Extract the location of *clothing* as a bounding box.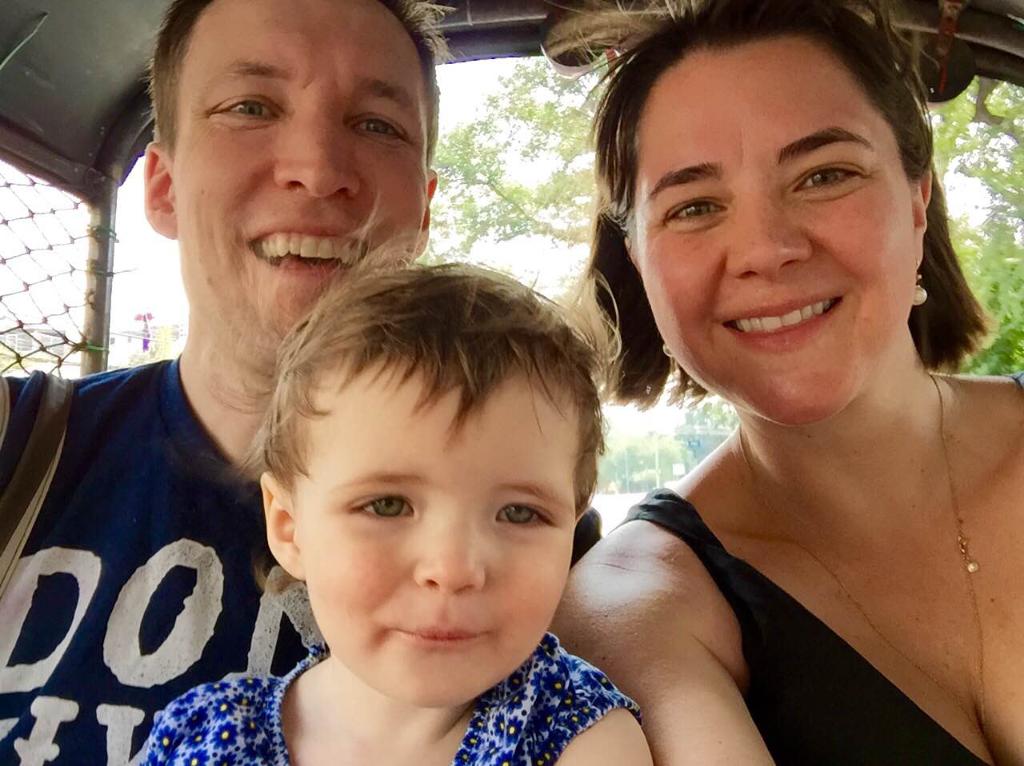
141,628,646,765.
